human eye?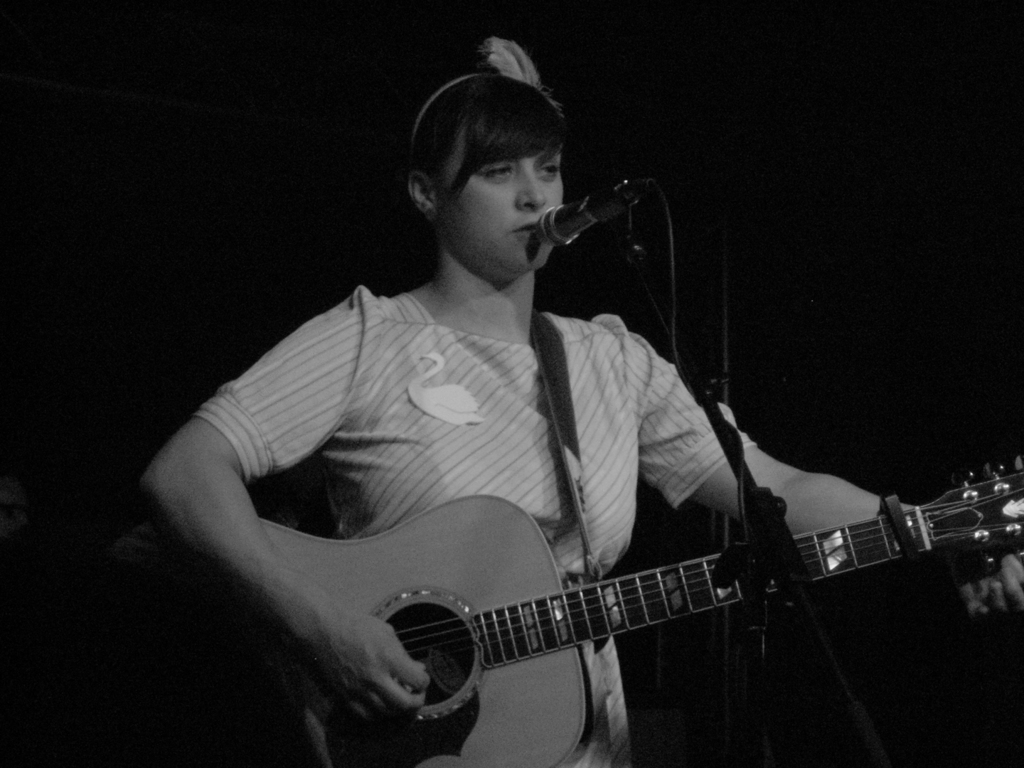
(476,162,514,182)
